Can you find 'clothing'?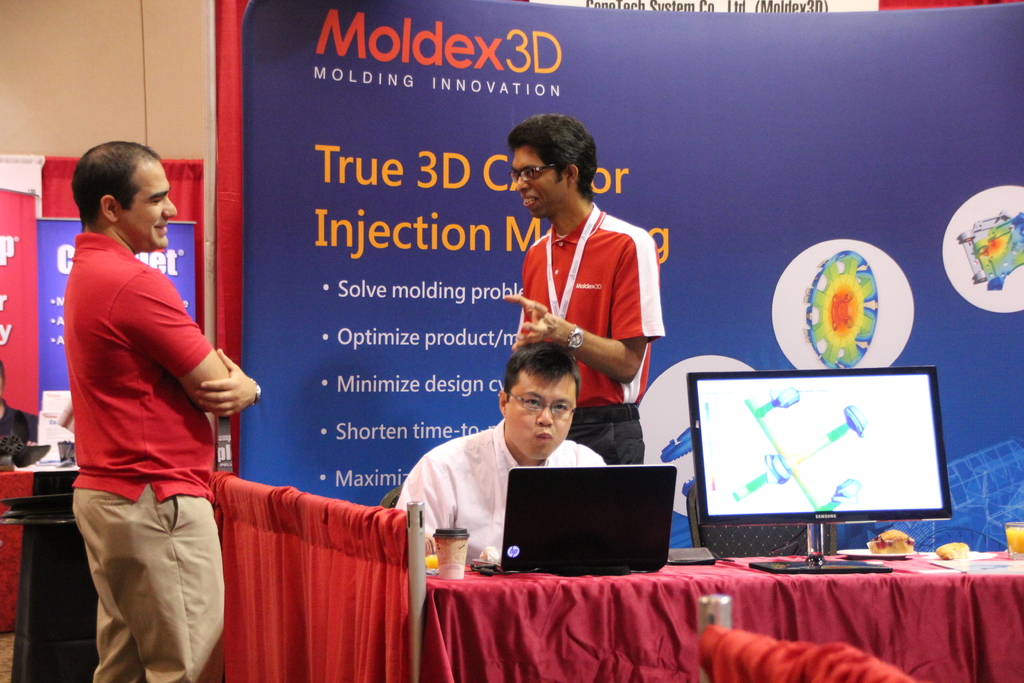
Yes, bounding box: (left=395, top=416, right=605, bottom=562).
